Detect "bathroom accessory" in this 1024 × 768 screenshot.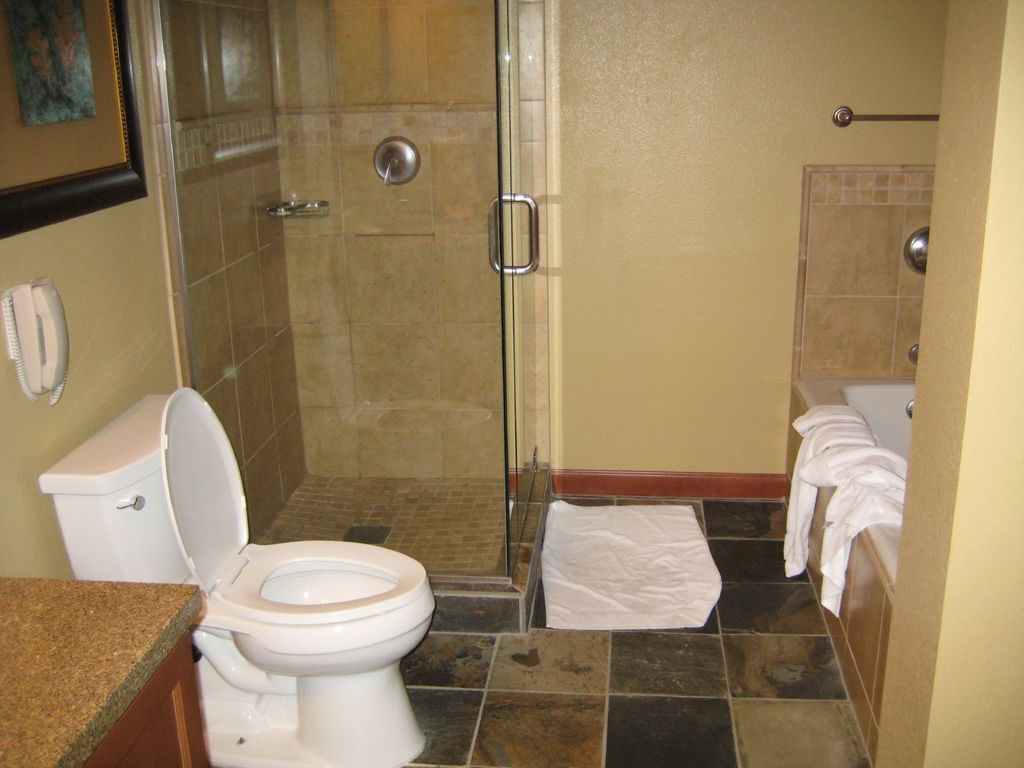
Detection: x1=35, y1=376, x2=218, y2=593.
